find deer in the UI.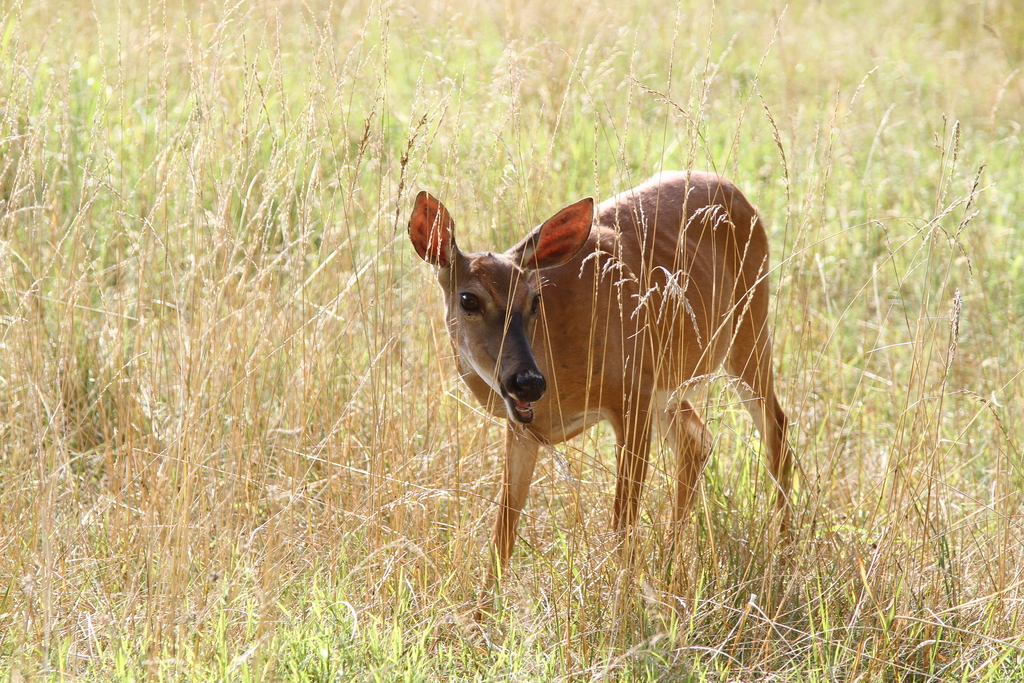
UI element at (409,167,796,618).
